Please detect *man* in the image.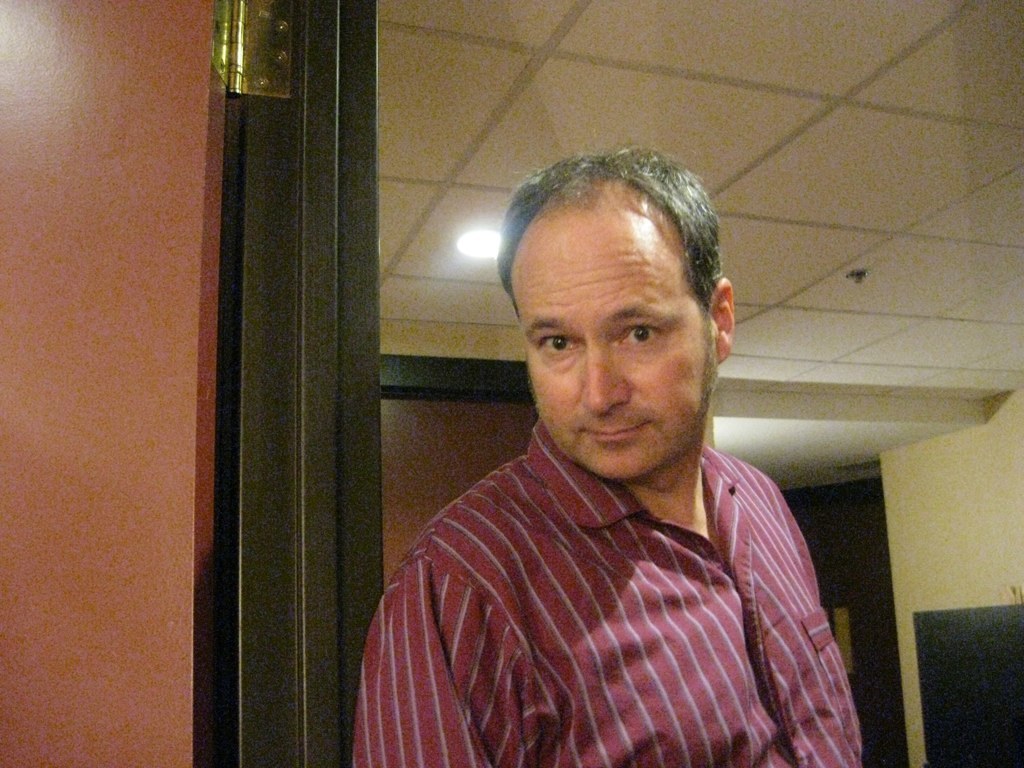
box=[351, 168, 887, 754].
